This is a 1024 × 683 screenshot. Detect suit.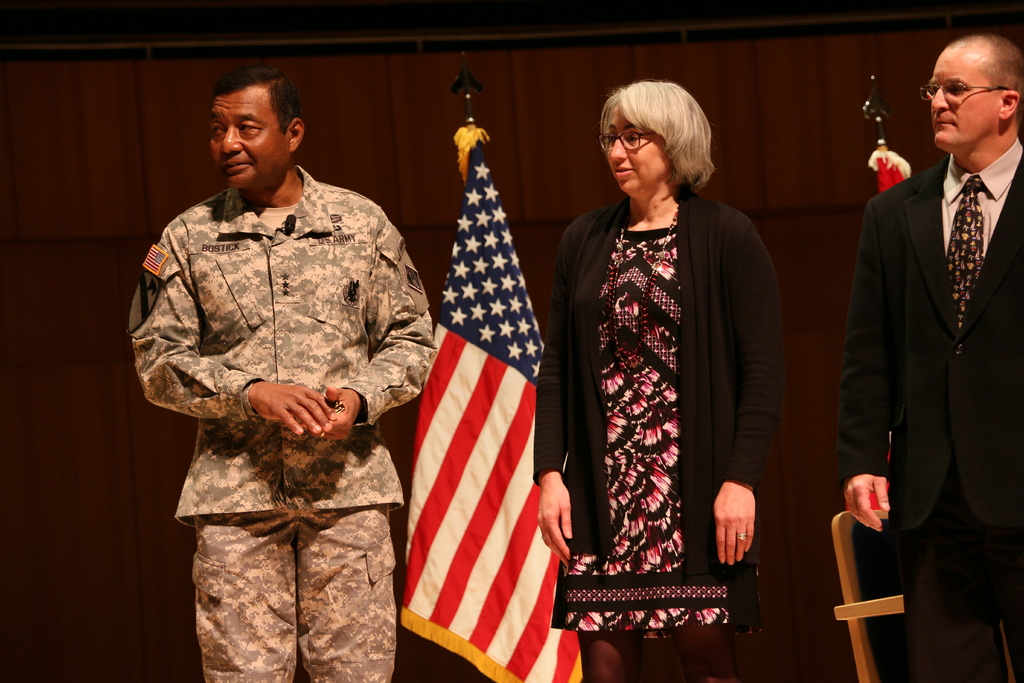
region(835, 136, 1023, 682).
